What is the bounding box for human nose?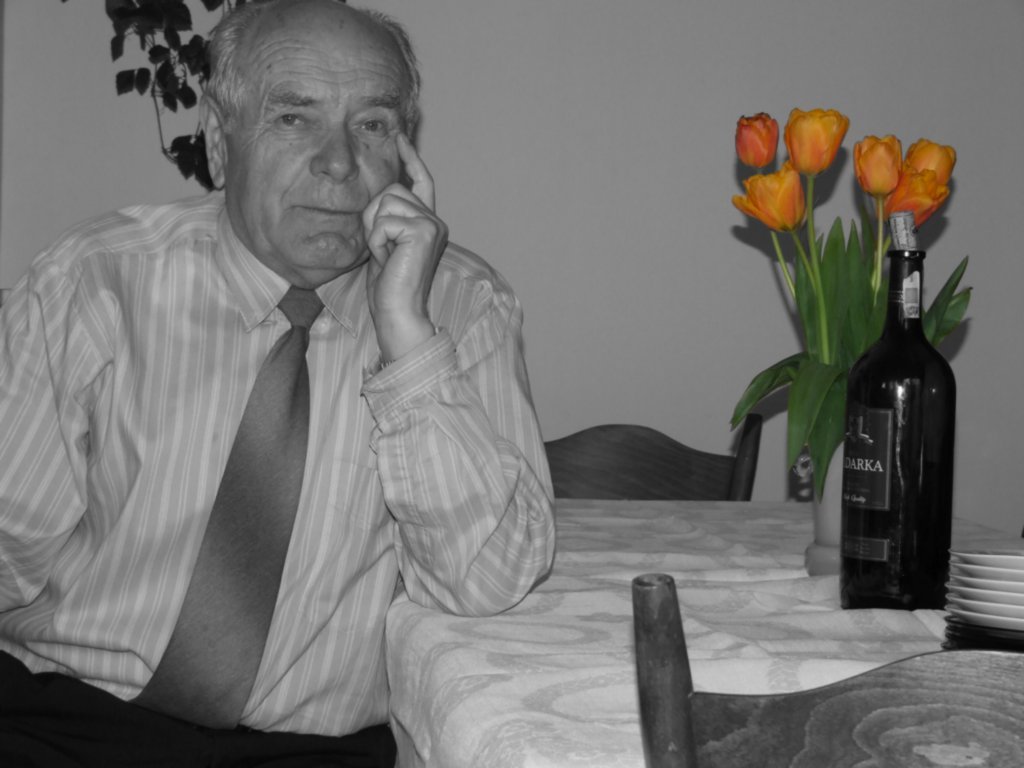
locate(307, 121, 362, 187).
